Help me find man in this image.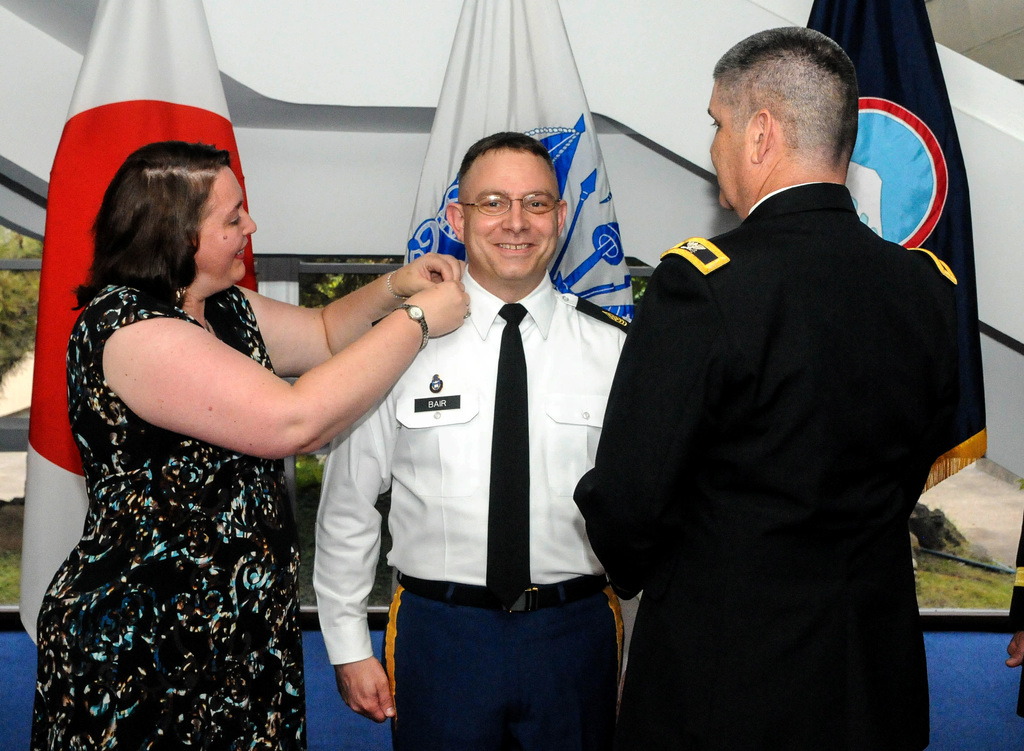
Found it: detection(312, 131, 633, 750).
